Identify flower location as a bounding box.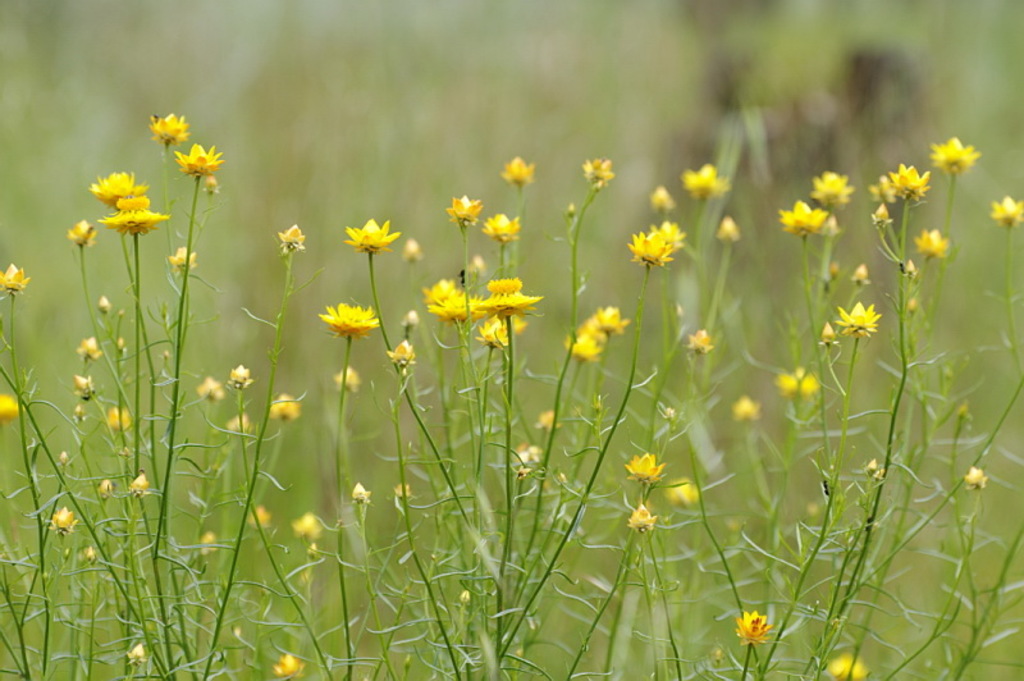
bbox=[685, 330, 713, 352].
